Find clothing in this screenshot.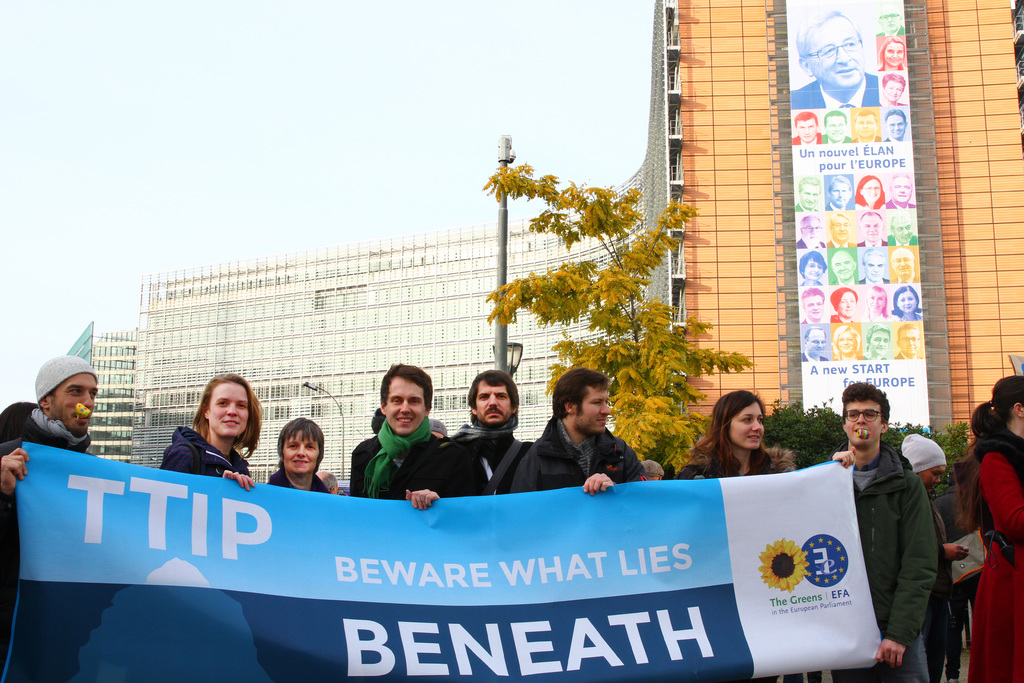
The bounding box for clothing is bbox=(154, 416, 258, 481).
